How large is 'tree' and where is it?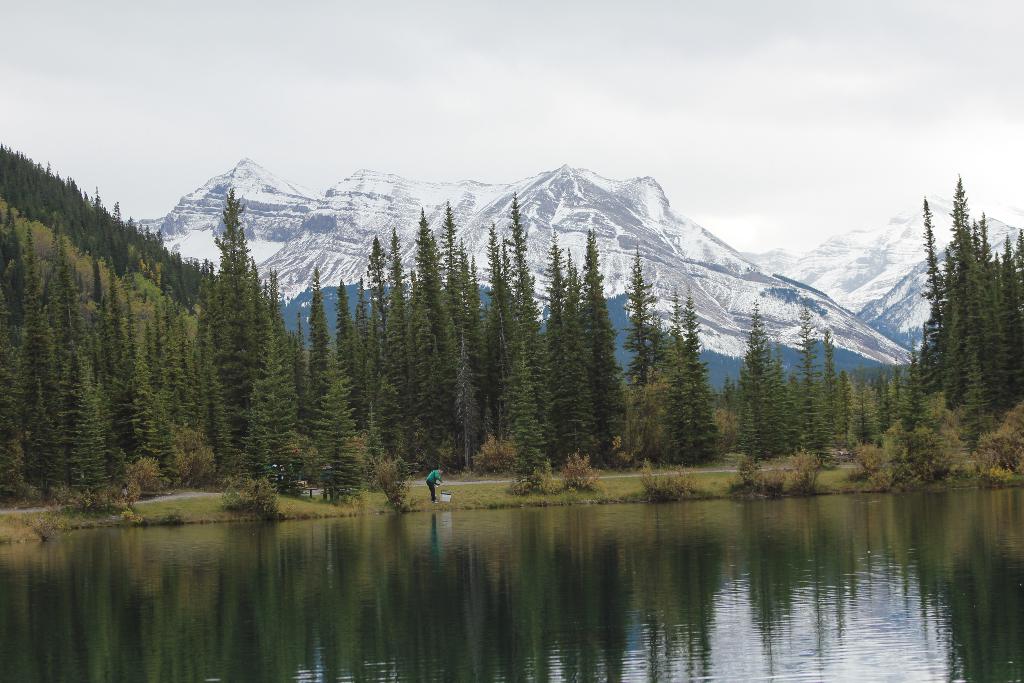
Bounding box: 354:278:383:428.
